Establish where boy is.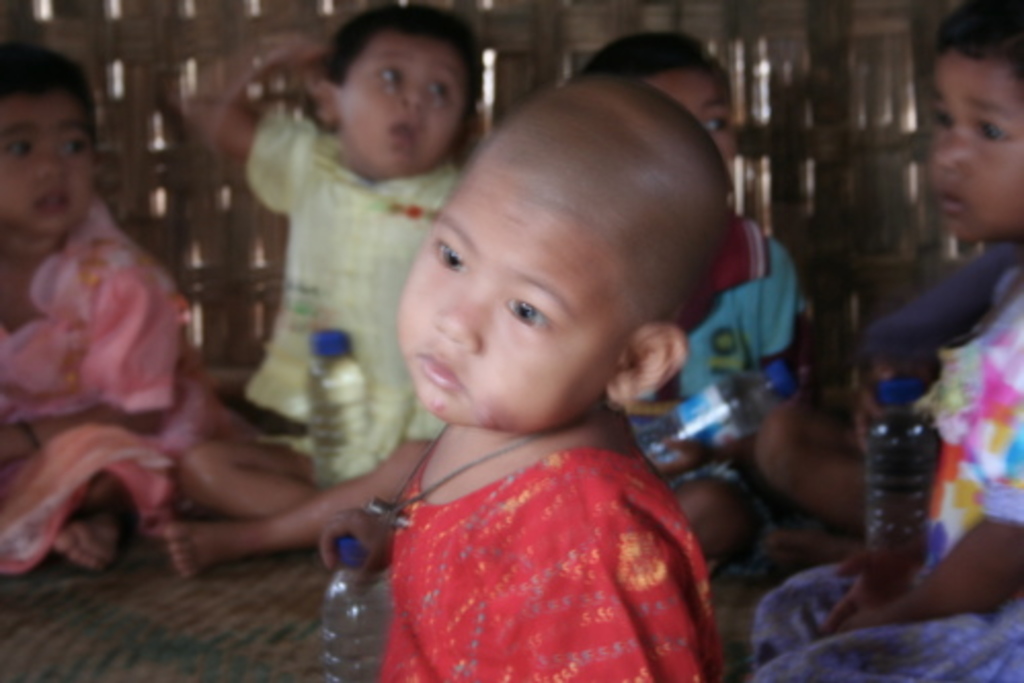
Established at crop(201, 45, 486, 505).
